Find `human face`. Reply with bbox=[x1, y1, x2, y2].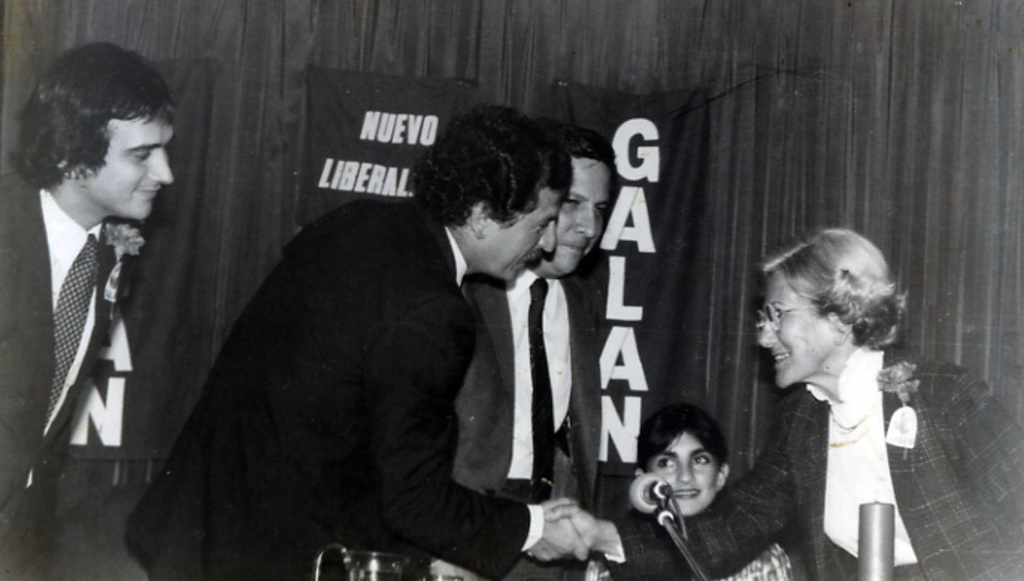
bbox=[648, 430, 721, 518].
